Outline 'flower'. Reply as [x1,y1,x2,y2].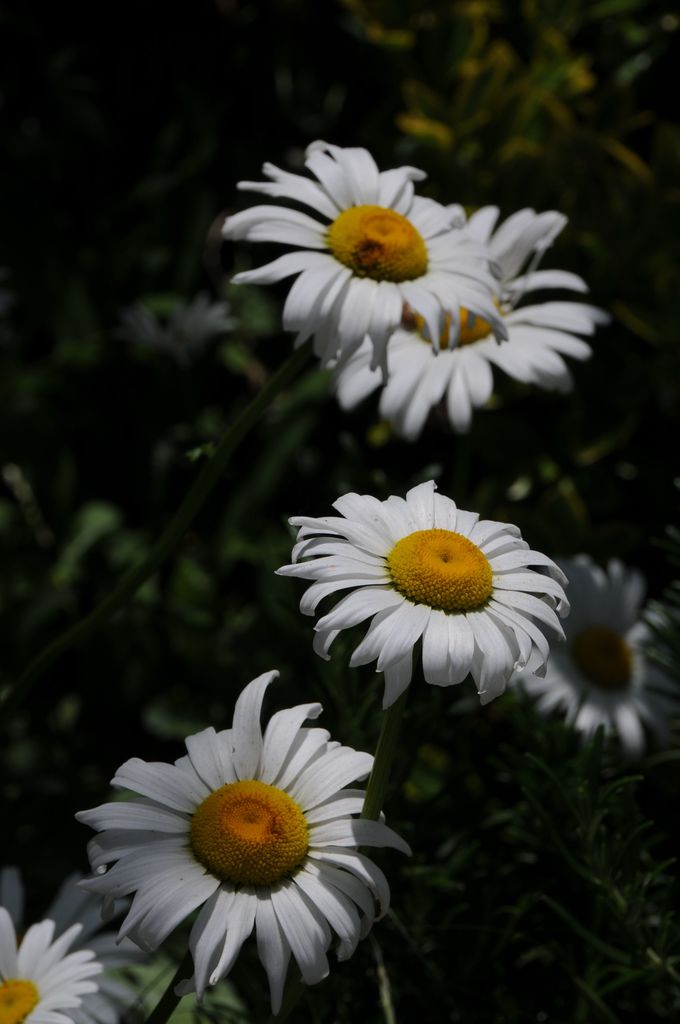
[224,140,513,375].
